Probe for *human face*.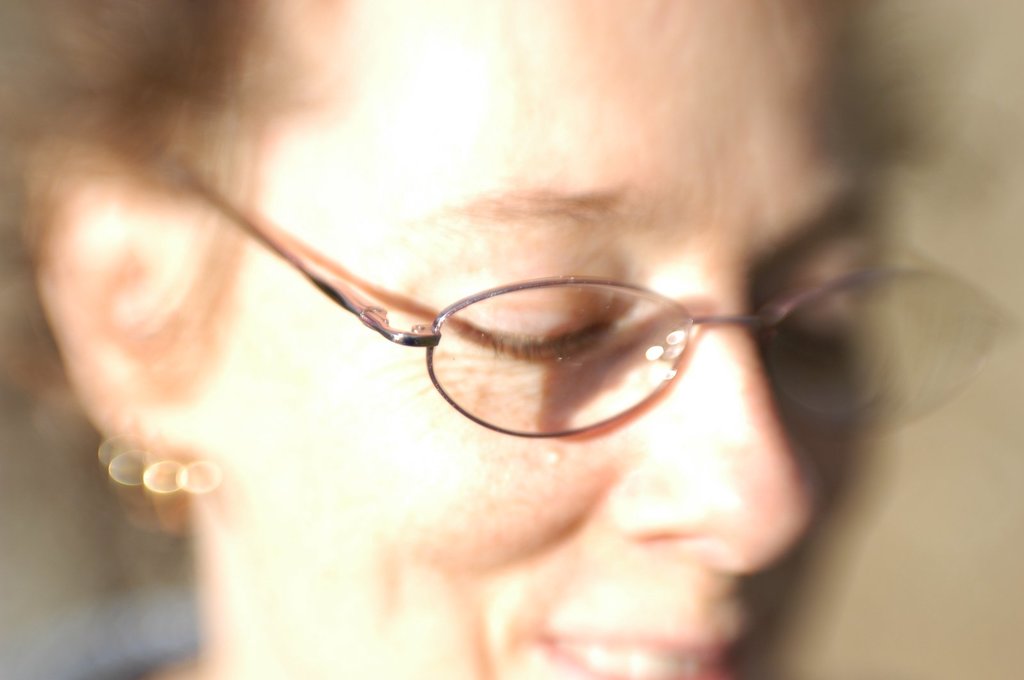
Probe result: (left=228, top=0, right=890, bottom=679).
